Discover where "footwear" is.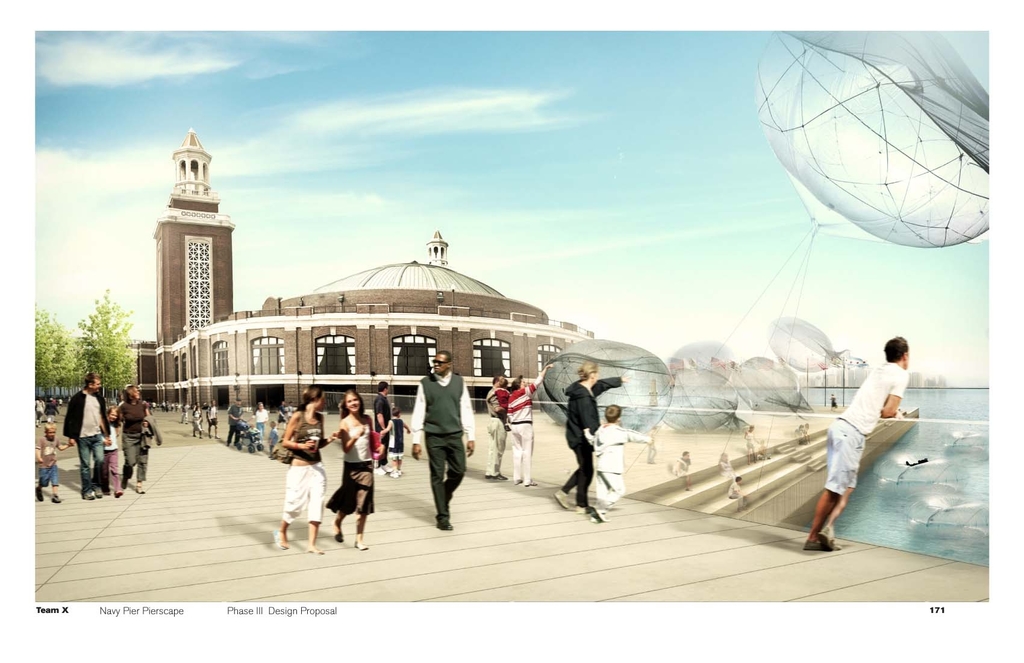
Discovered at (left=801, top=539, right=845, bottom=553).
